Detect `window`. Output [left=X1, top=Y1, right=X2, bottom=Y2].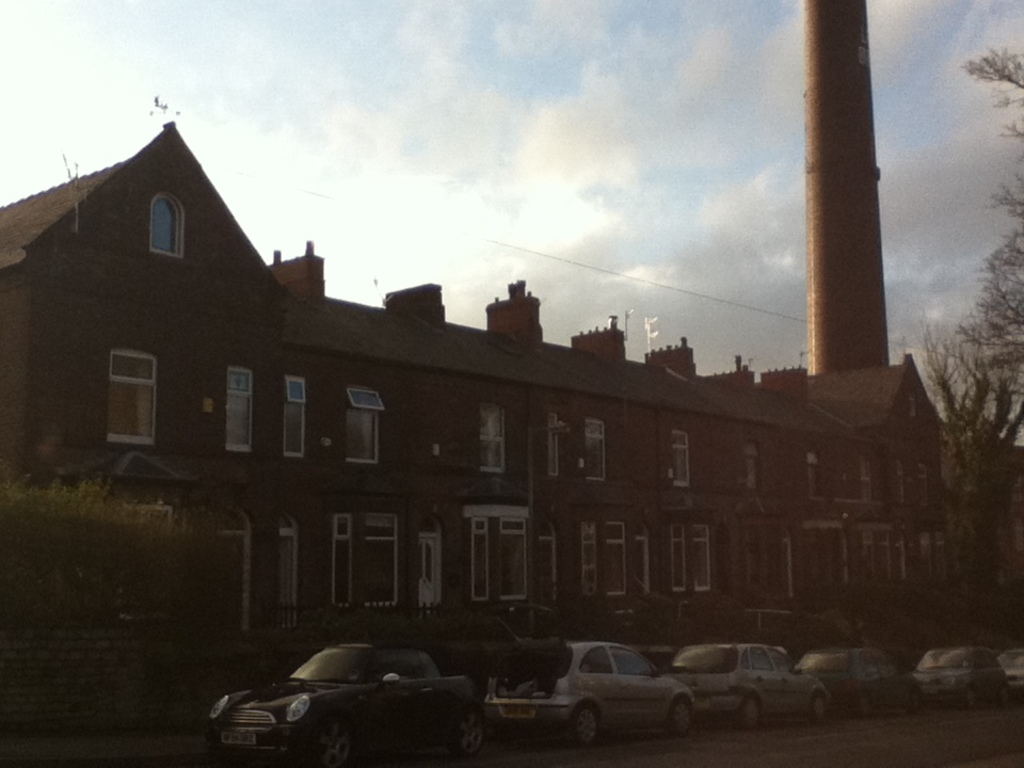
[left=913, top=506, right=956, bottom=576].
